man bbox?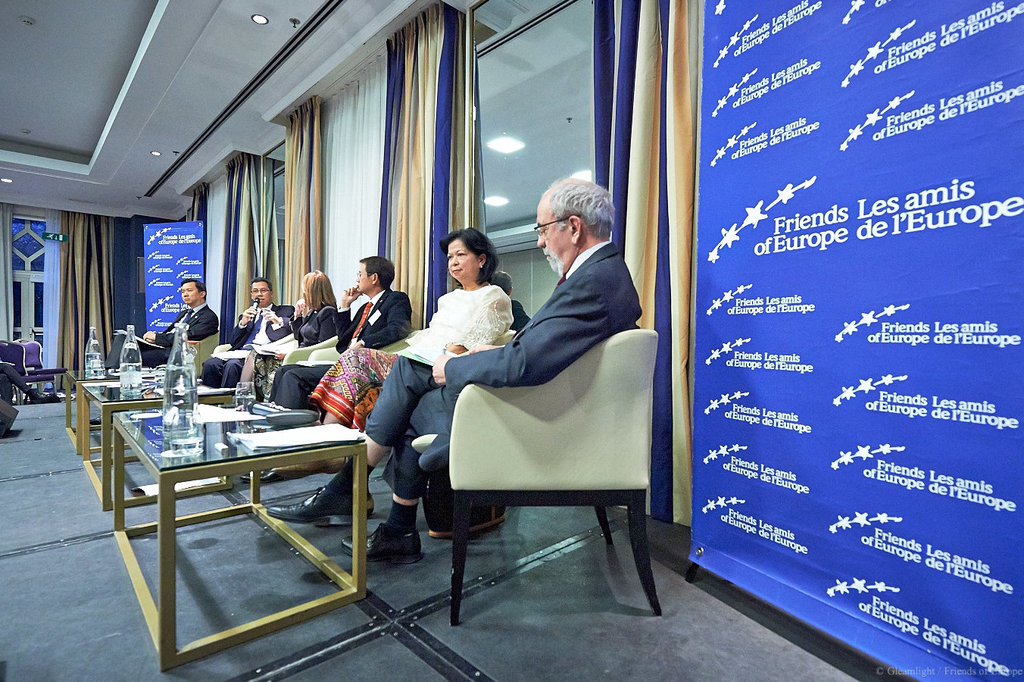
x1=199 y1=277 x2=296 y2=389
